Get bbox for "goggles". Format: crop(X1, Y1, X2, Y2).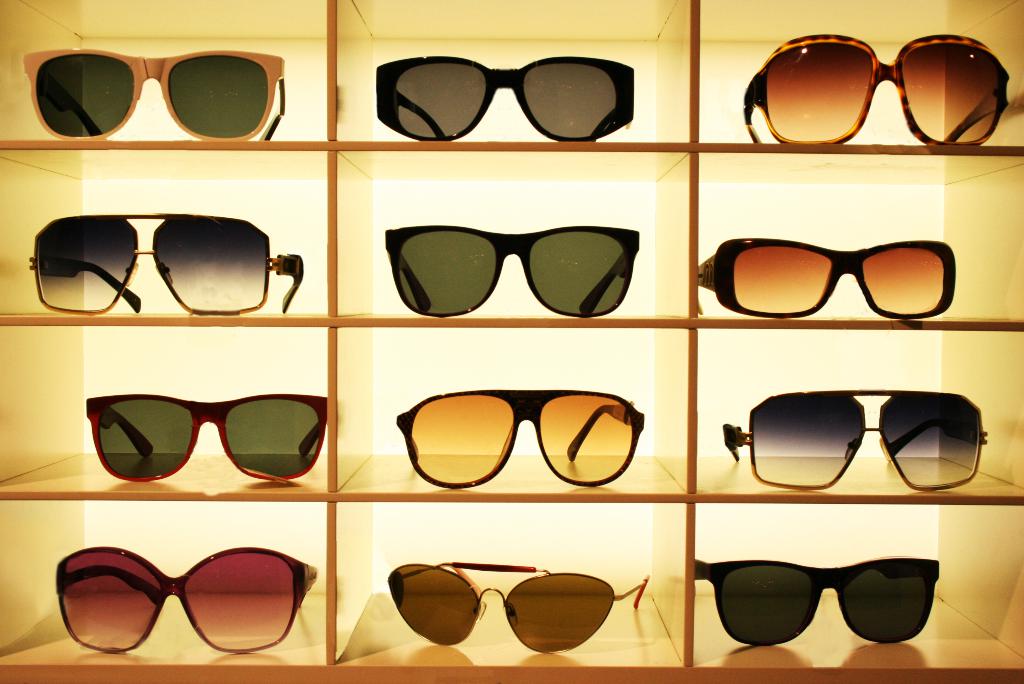
crop(88, 393, 330, 482).
